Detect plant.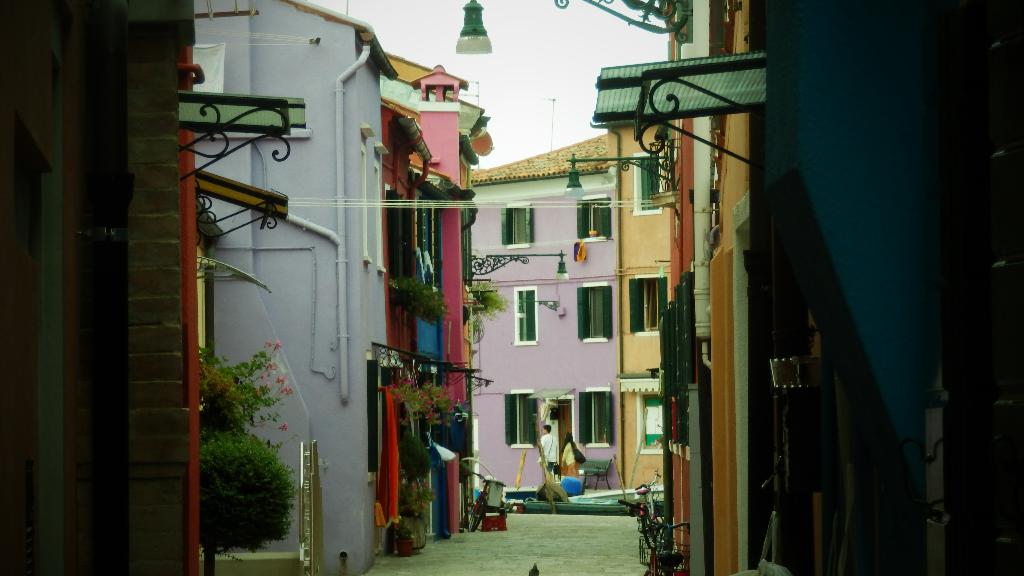
Detected at [472, 278, 518, 326].
